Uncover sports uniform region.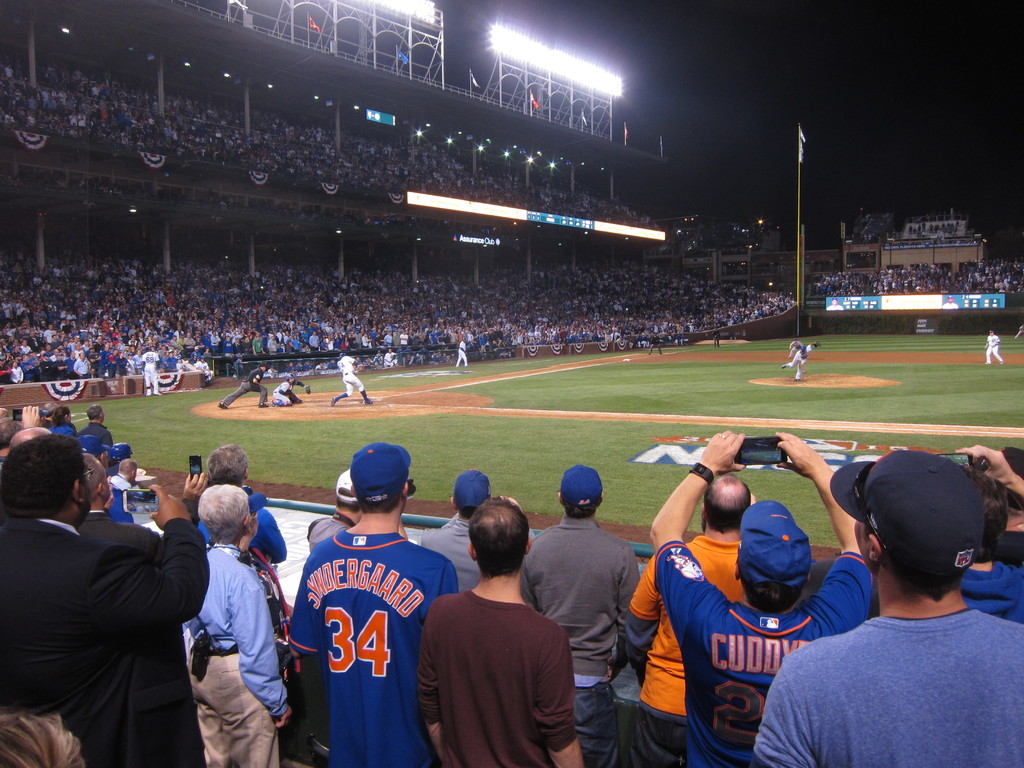
Uncovered: (left=337, top=351, right=369, bottom=410).
